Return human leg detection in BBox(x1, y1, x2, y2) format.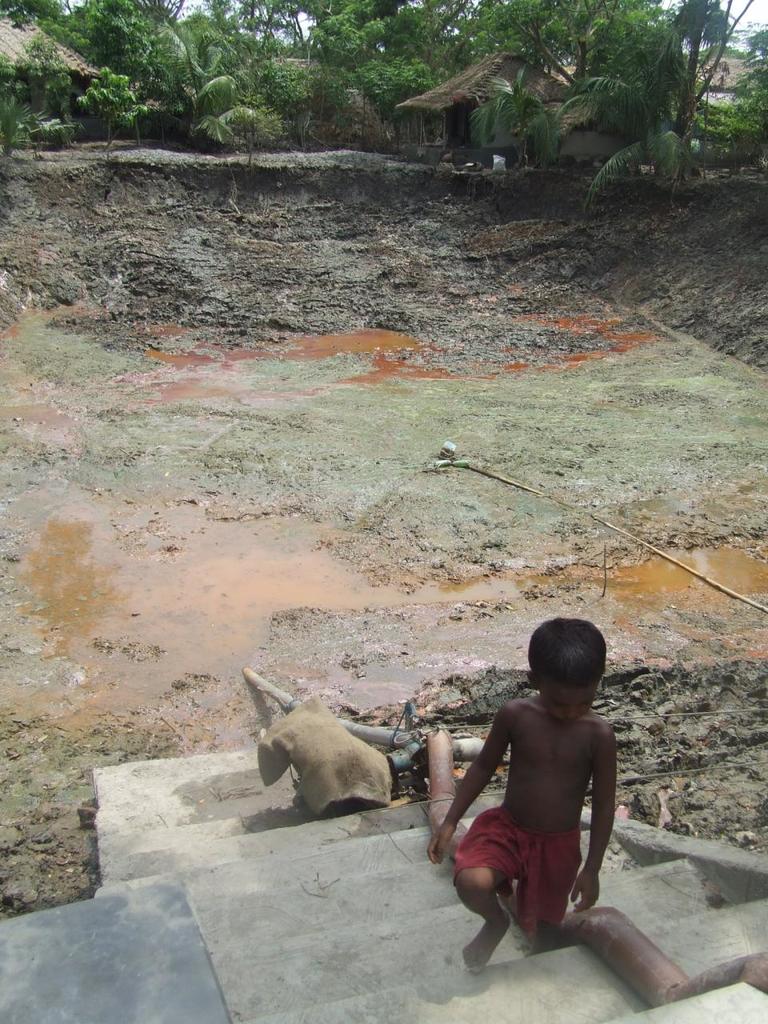
BBox(458, 823, 514, 971).
